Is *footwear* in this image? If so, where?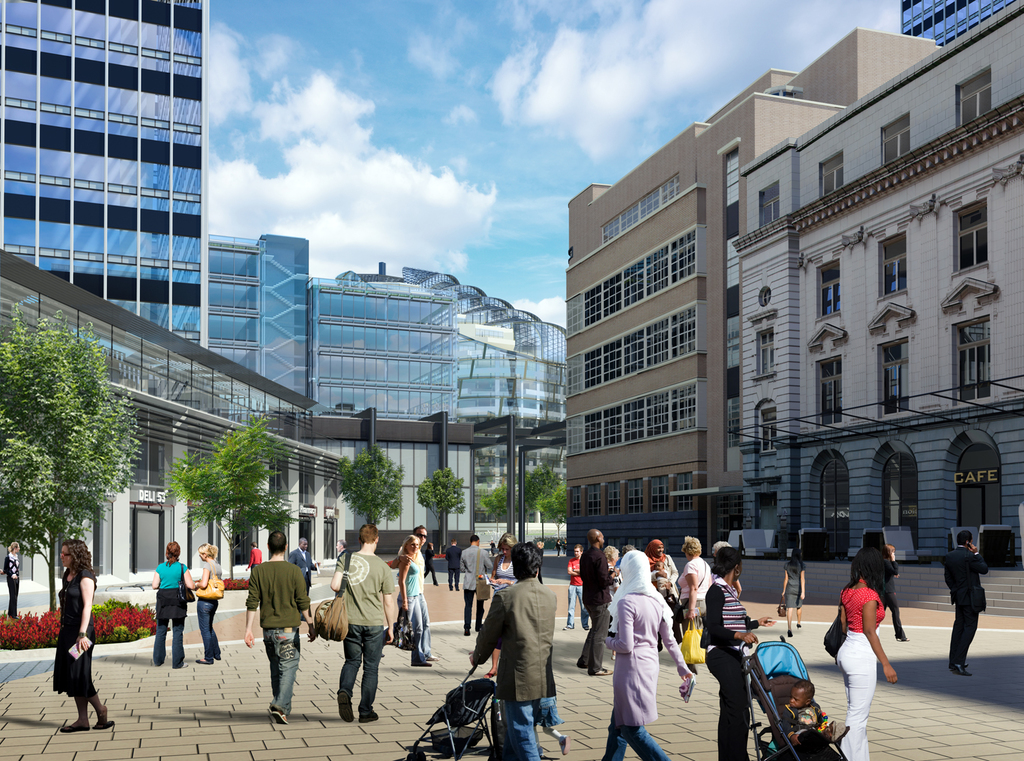
Yes, at <box>180,659,188,667</box>.
